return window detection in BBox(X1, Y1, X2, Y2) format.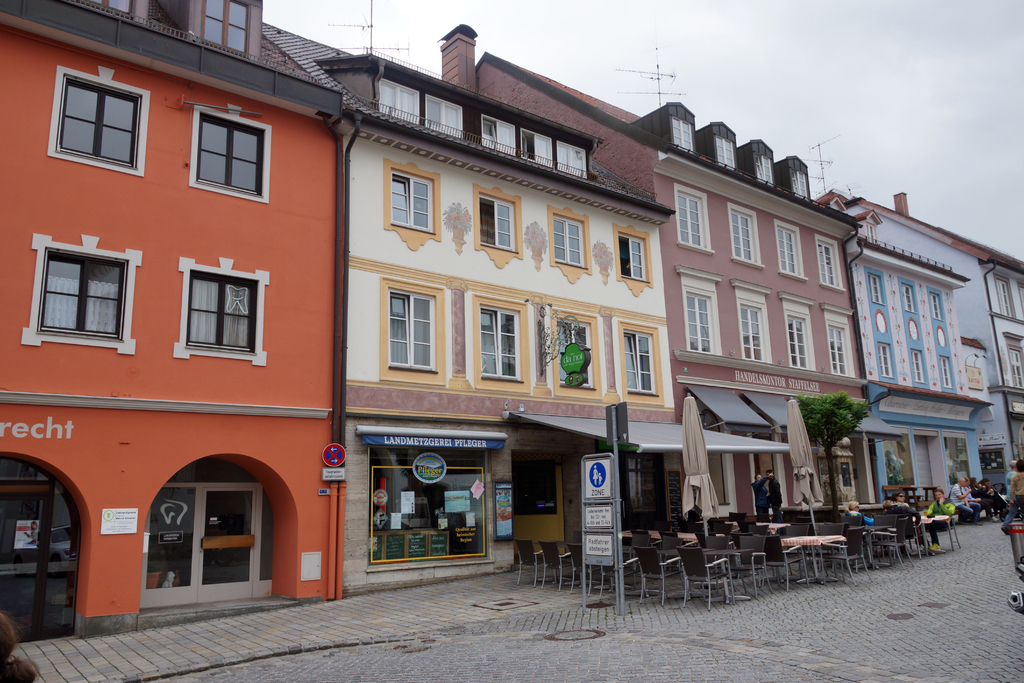
BBox(85, 0, 136, 18).
